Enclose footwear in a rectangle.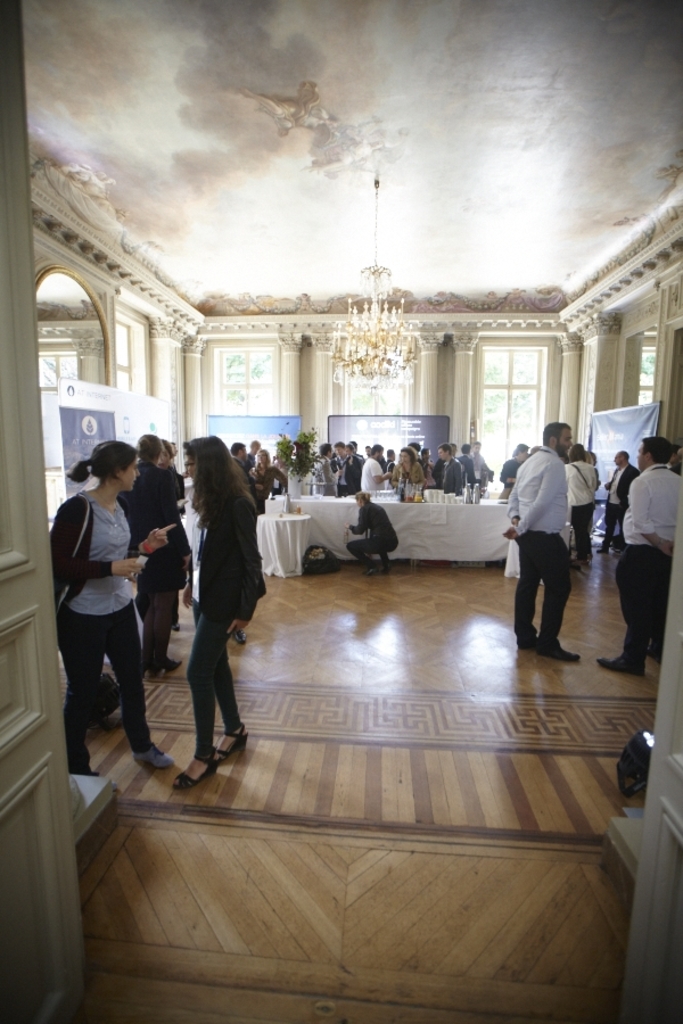
l=214, t=720, r=253, b=761.
